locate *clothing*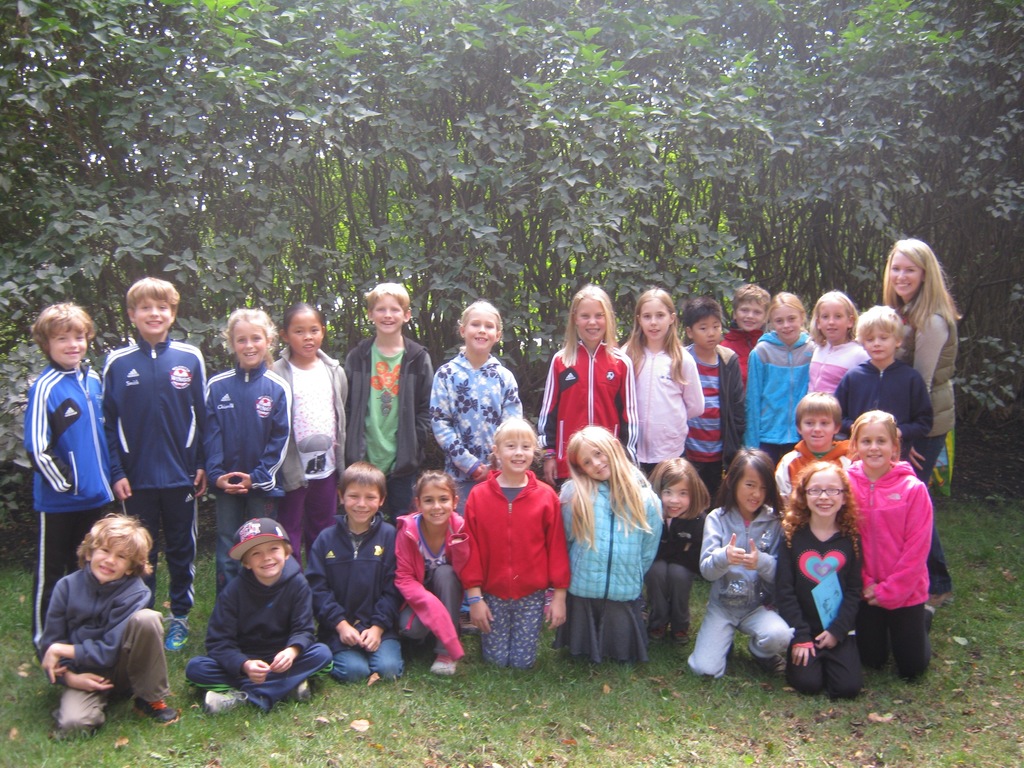
pyautogui.locateOnScreen(639, 515, 703, 641)
